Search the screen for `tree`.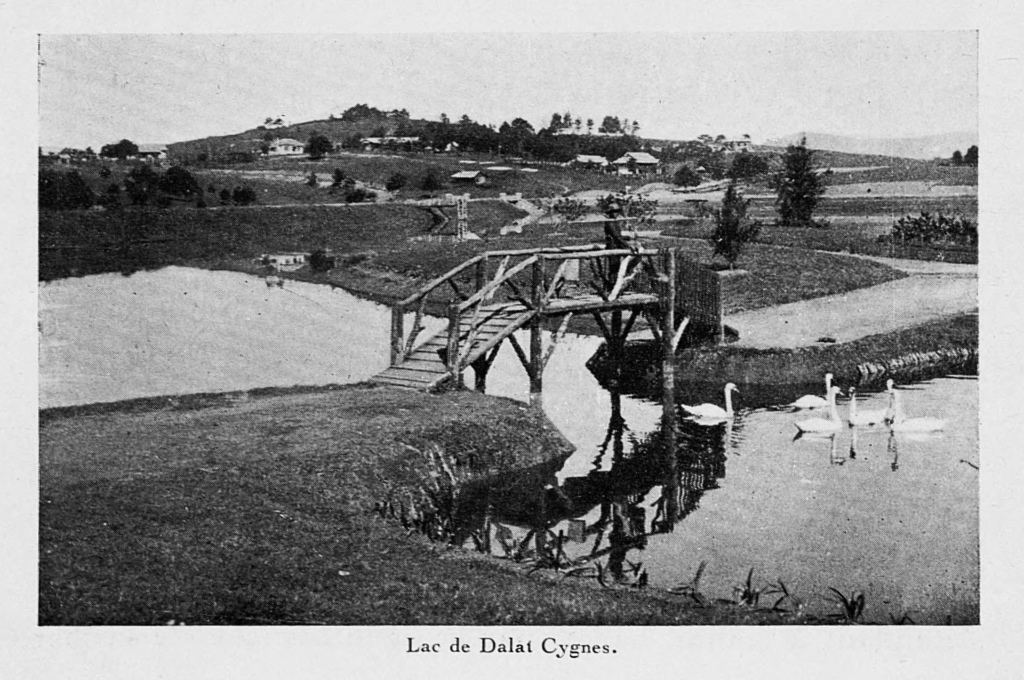
Found at left=388, top=106, right=405, bottom=138.
